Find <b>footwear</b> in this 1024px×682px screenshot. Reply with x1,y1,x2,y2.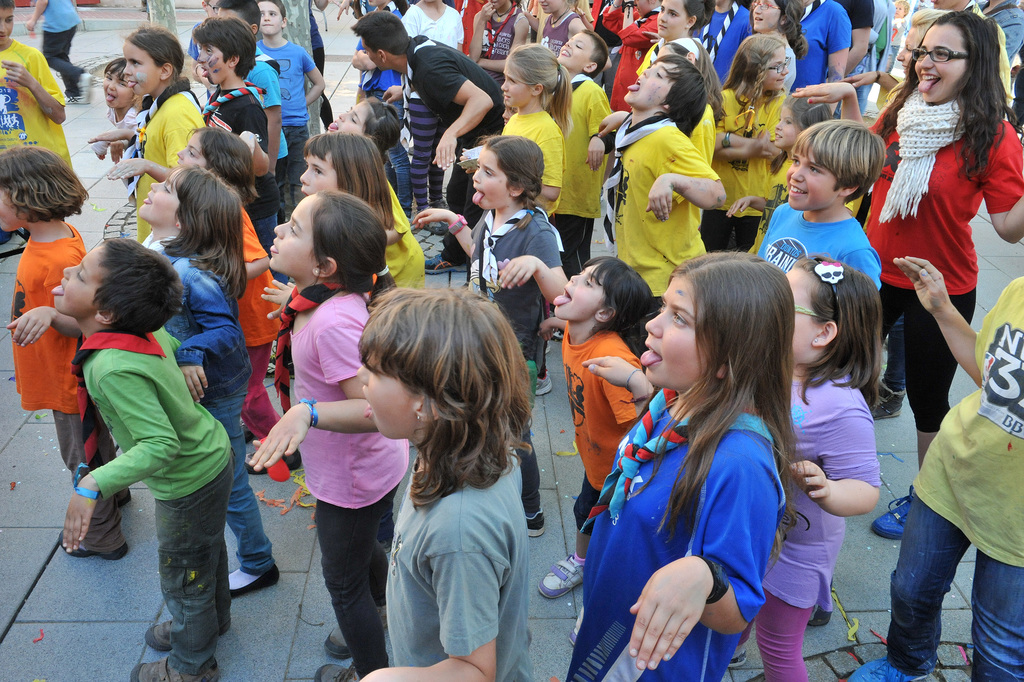
228,563,280,599.
